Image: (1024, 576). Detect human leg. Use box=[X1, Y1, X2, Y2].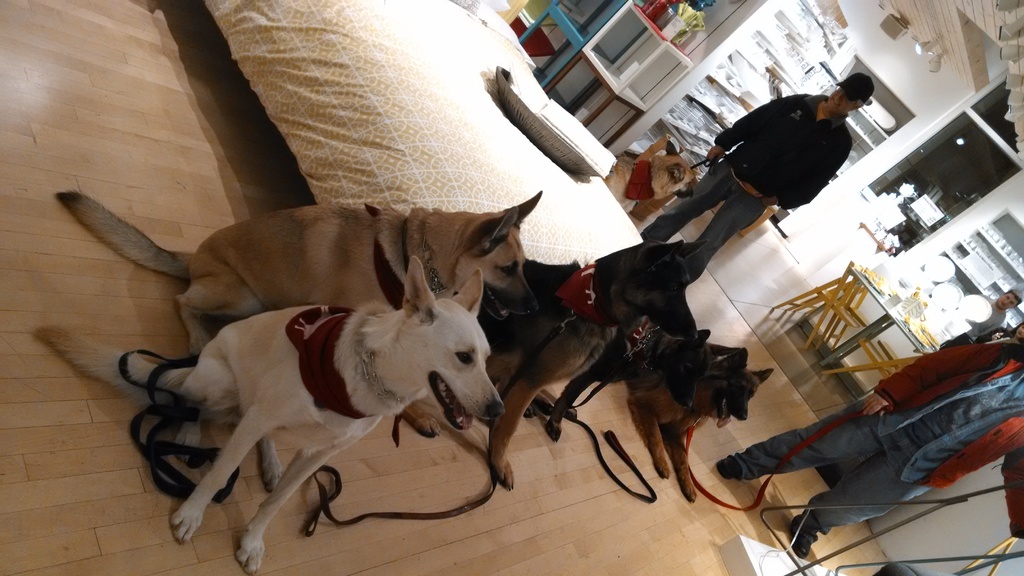
box=[638, 161, 740, 239].
